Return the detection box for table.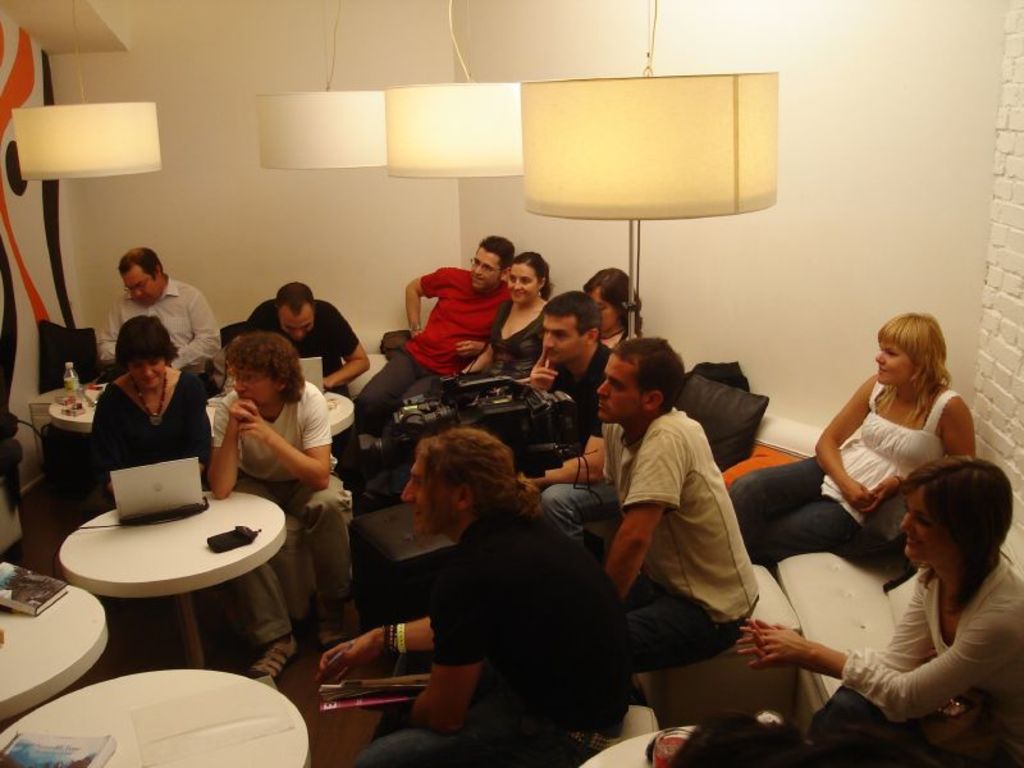
left=0, top=562, right=124, bottom=713.
